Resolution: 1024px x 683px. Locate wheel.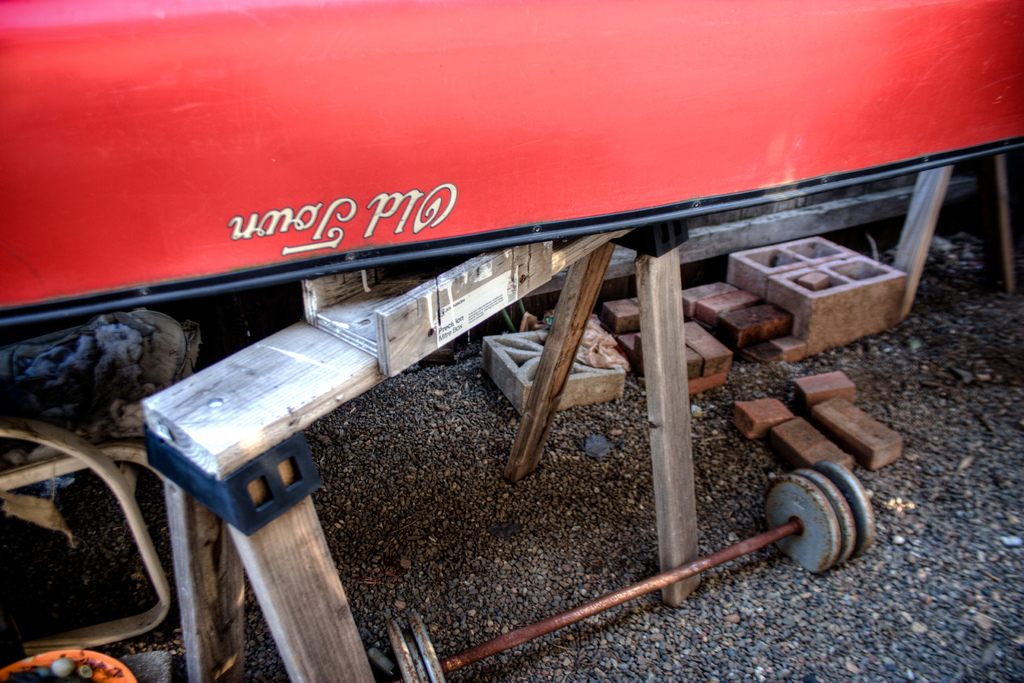
{"left": 798, "top": 469, "right": 854, "bottom": 559}.
